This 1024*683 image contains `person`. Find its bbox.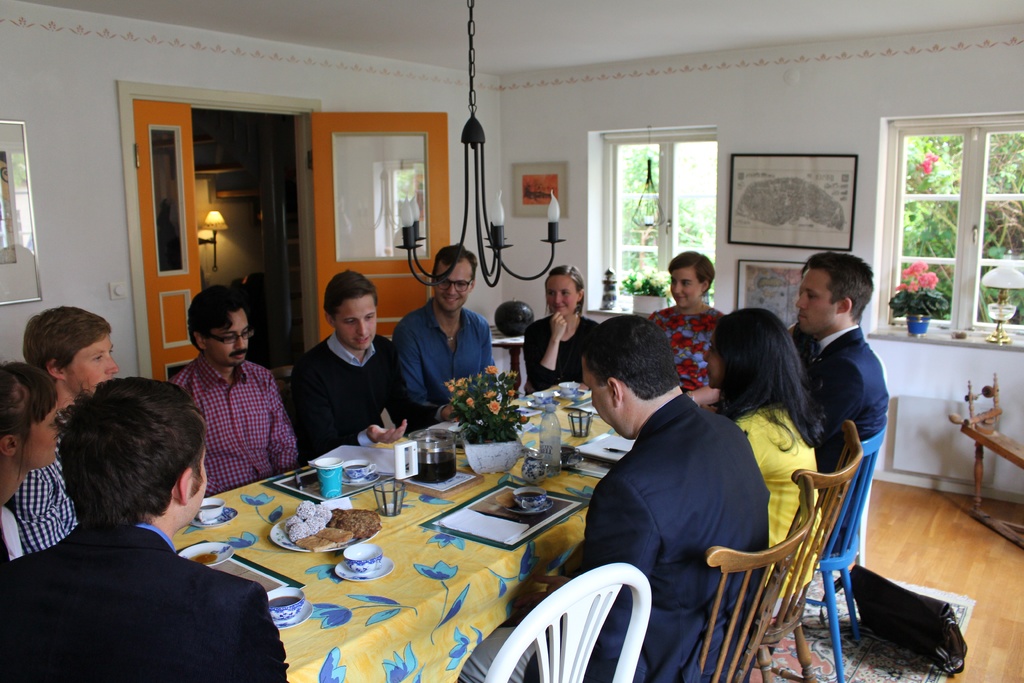
516, 258, 641, 418.
